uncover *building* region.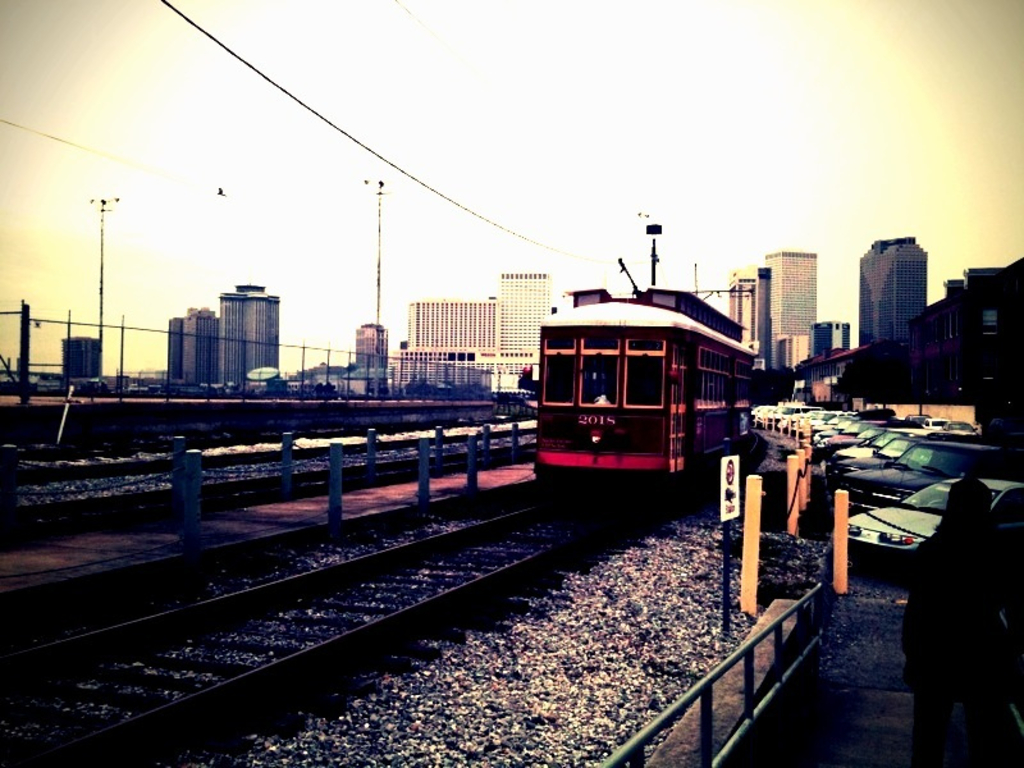
Uncovered: [408, 305, 497, 352].
